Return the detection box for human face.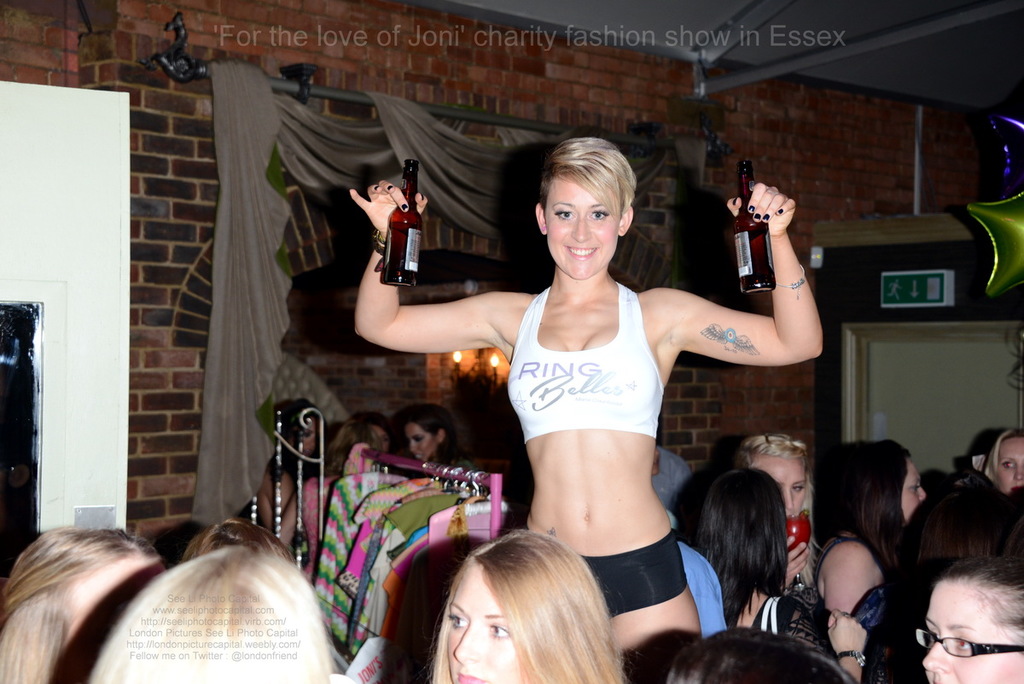
rect(740, 456, 812, 521).
